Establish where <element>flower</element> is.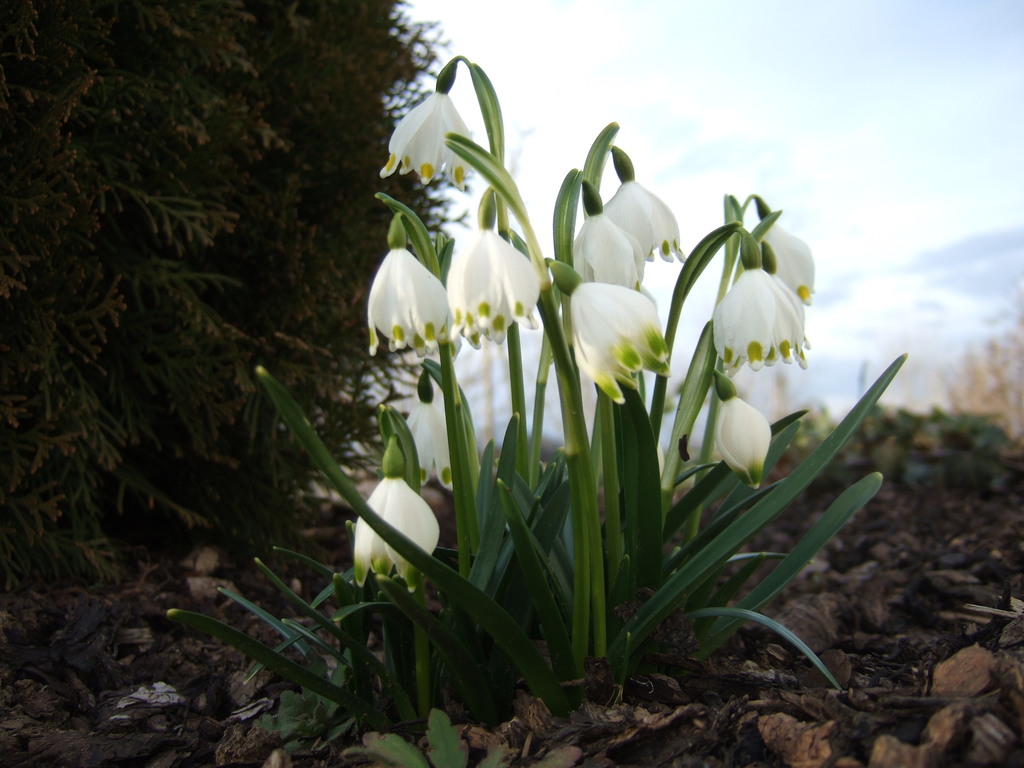
Established at pyautogui.locateOnScreen(573, 213, 648, 291).
